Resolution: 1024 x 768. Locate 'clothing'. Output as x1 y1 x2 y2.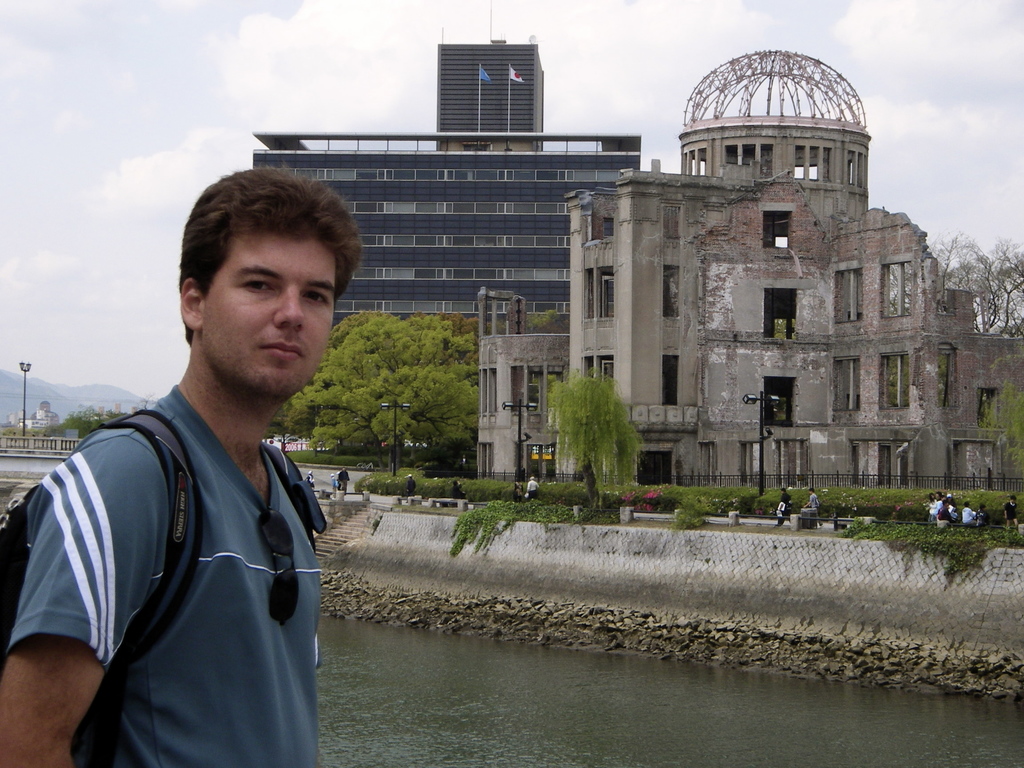
808 495 820 524.
